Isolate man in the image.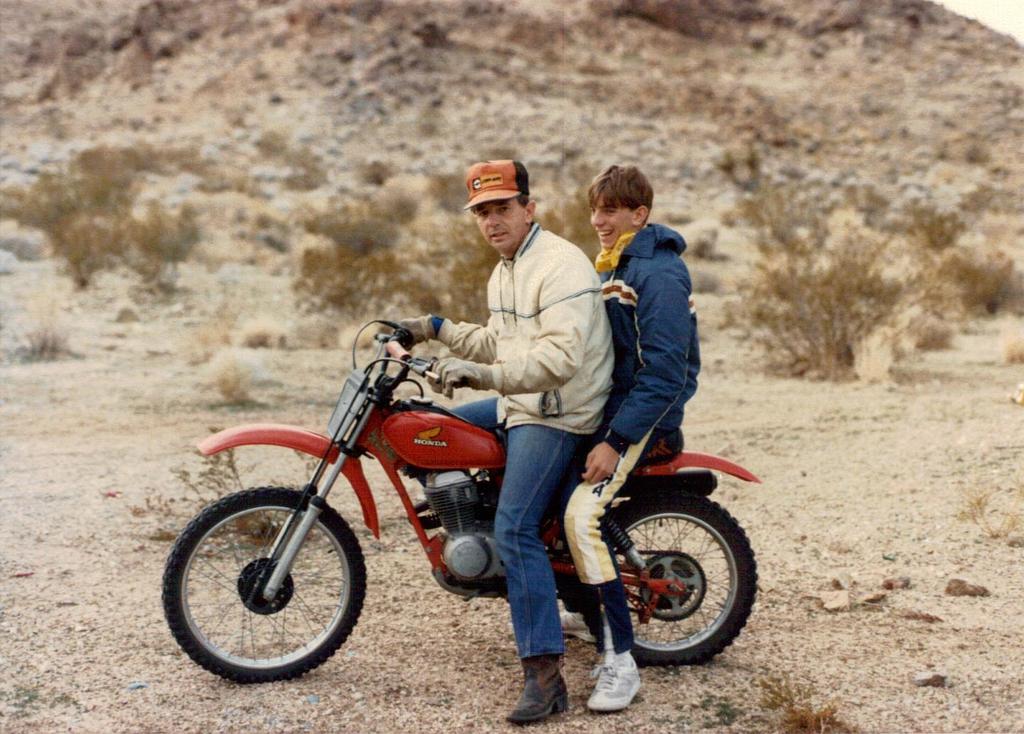
Isolated region: BBox(384, 151, 615, 724).
